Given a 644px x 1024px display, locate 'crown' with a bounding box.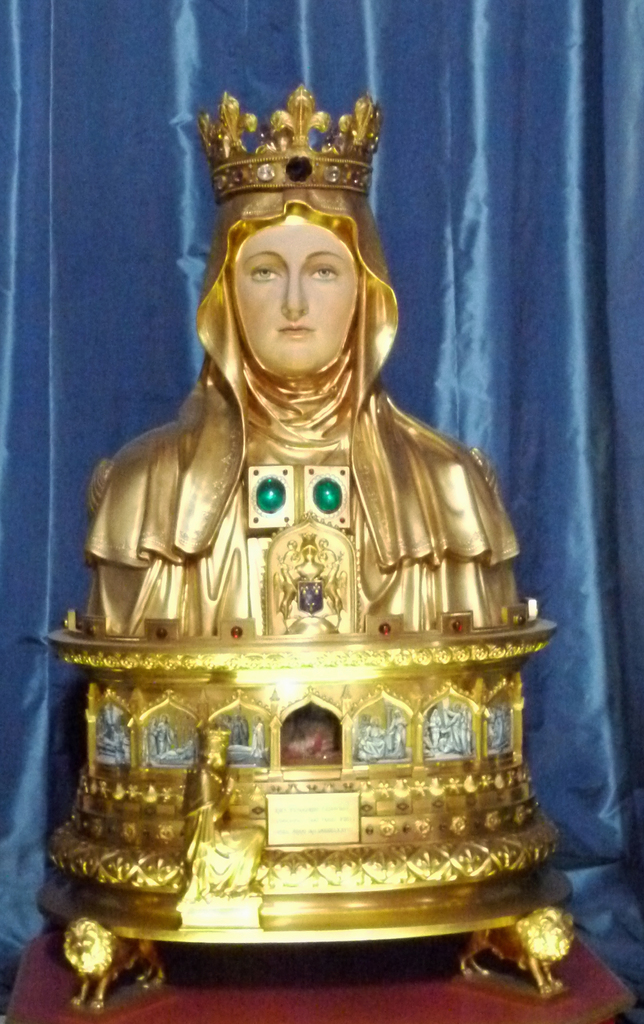
Located: {"left": 193, "top": 81, "right": 383, "bottom": 205}.
